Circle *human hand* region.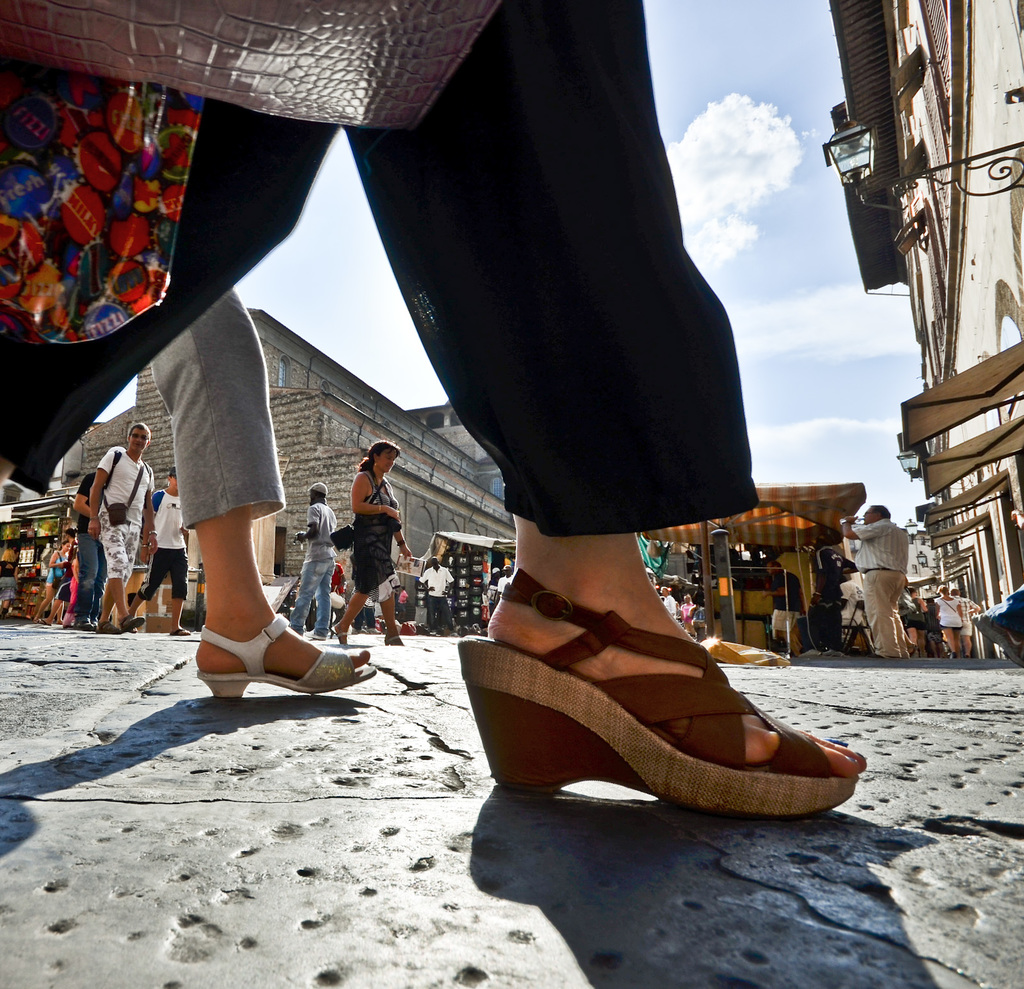
Region: bbox=(758, 587, 767, 600).
